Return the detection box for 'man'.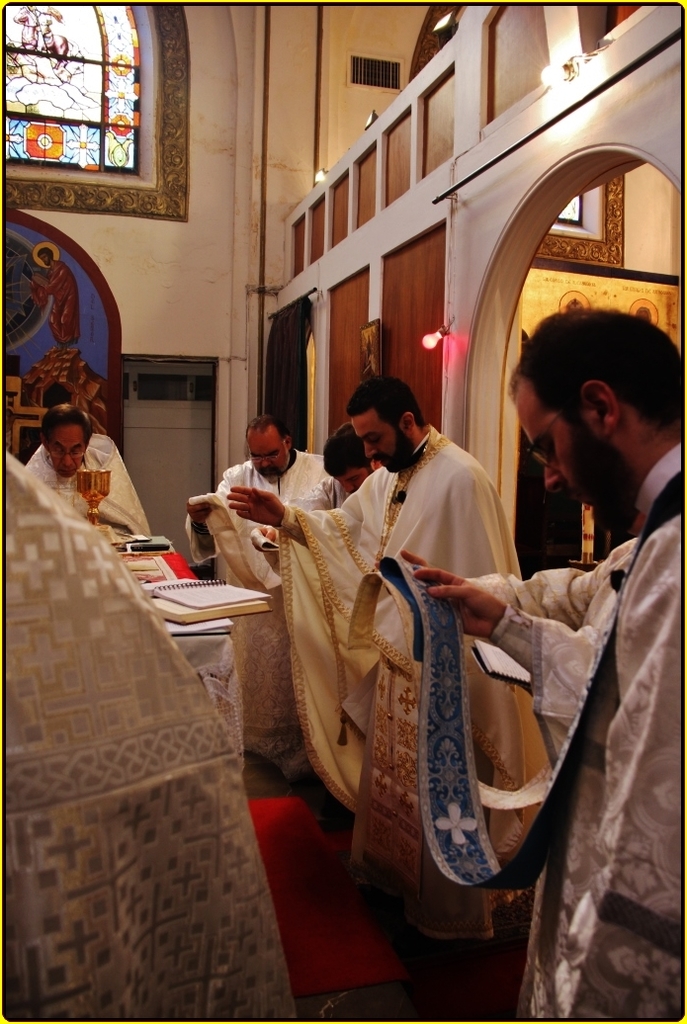
bbox(411, 312, 686, 1023).
